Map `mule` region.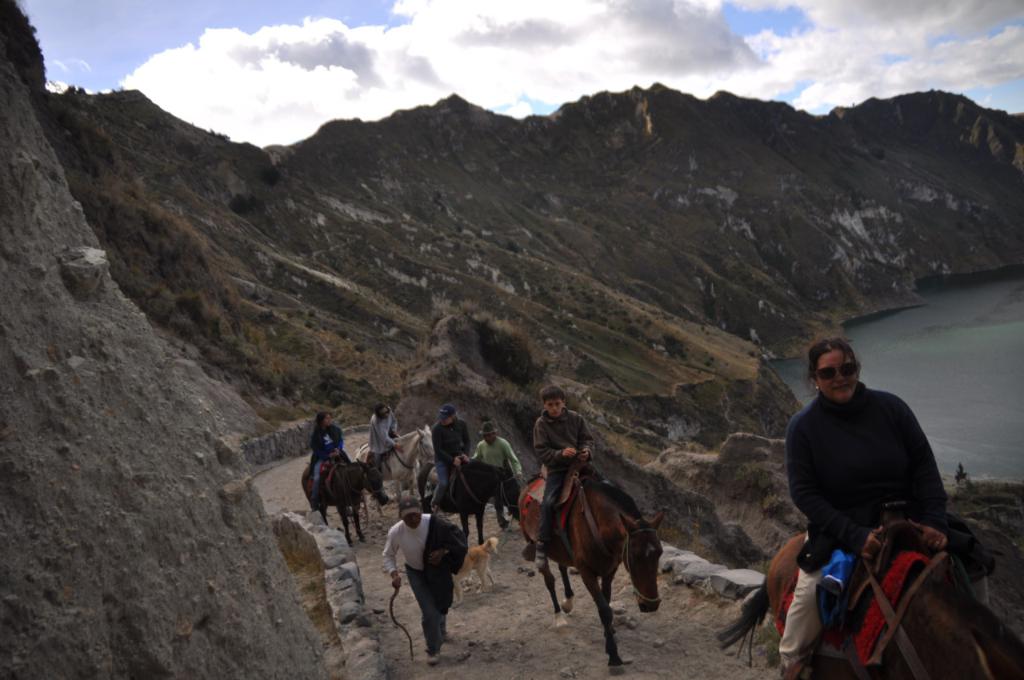
Mapped to 716/533/1023/679.
